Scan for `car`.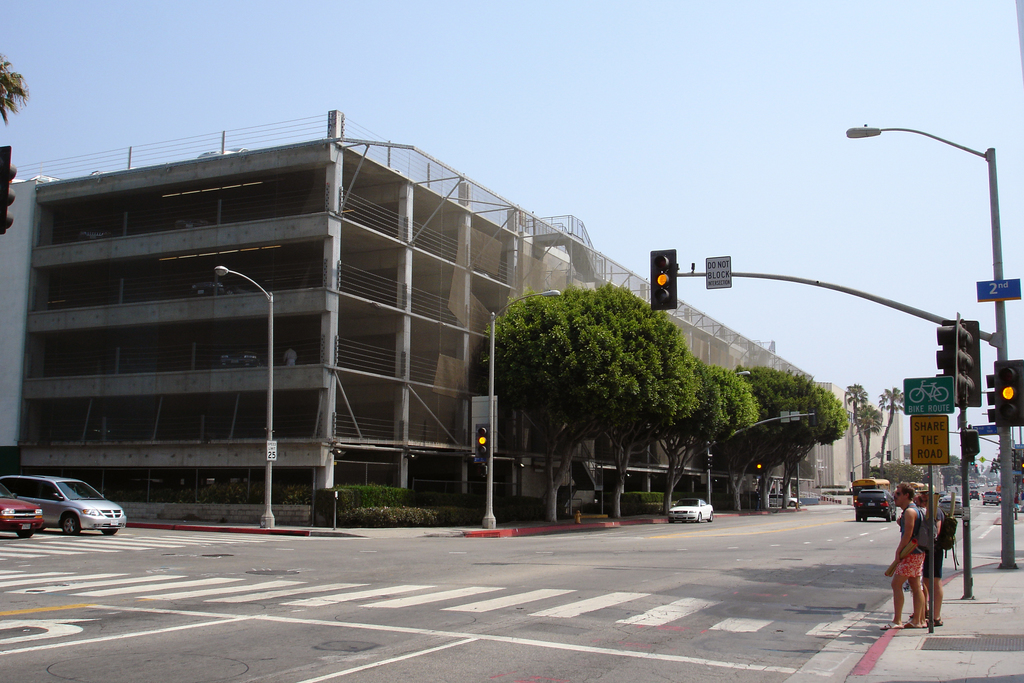
Scan result: bbox=[980, 491, 1000, 504].
